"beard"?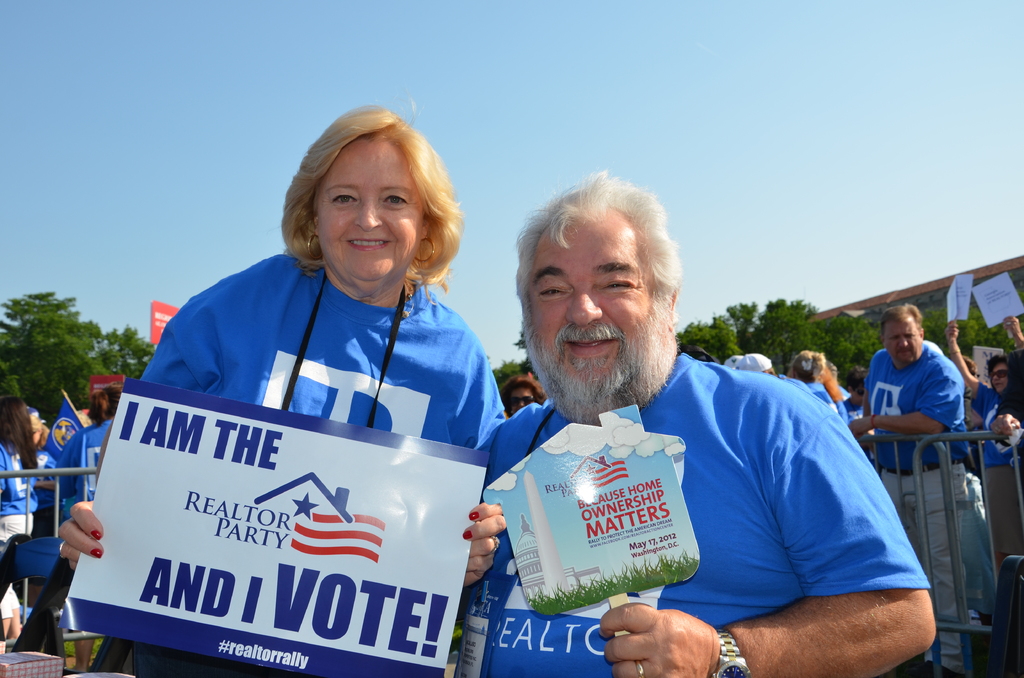
<box>524,273,678,432</box>
